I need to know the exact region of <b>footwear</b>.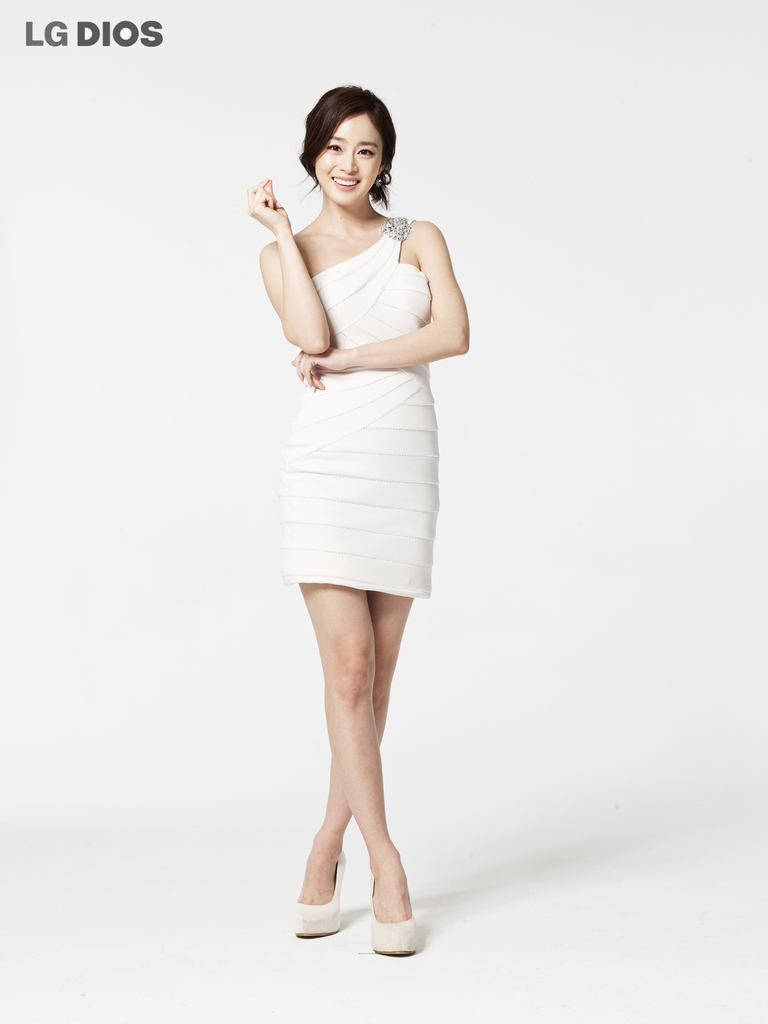
Region: 300 816 418 942.
